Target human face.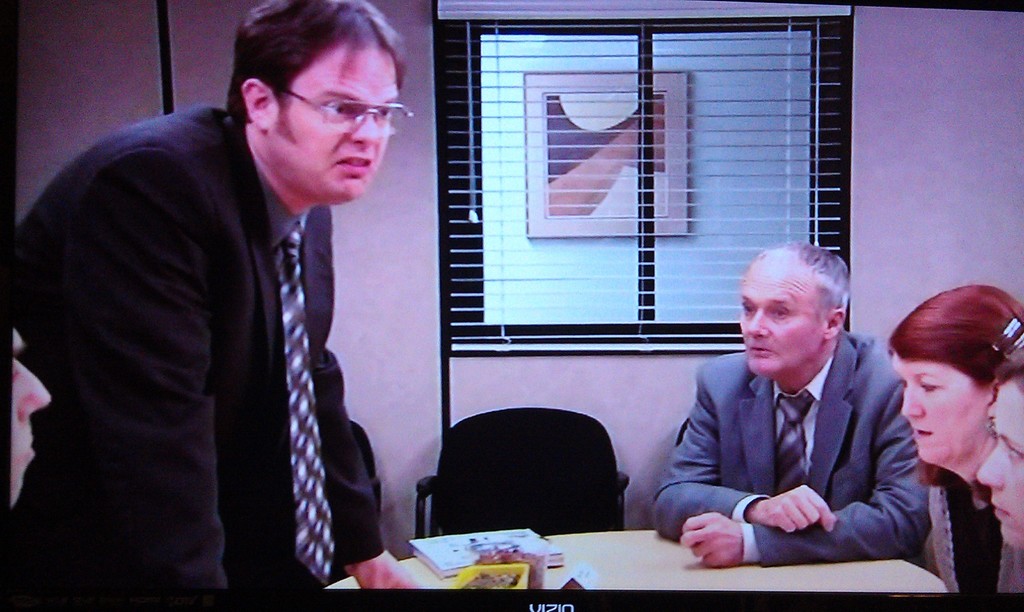
Target region: (978, 382, 1023, 549).
